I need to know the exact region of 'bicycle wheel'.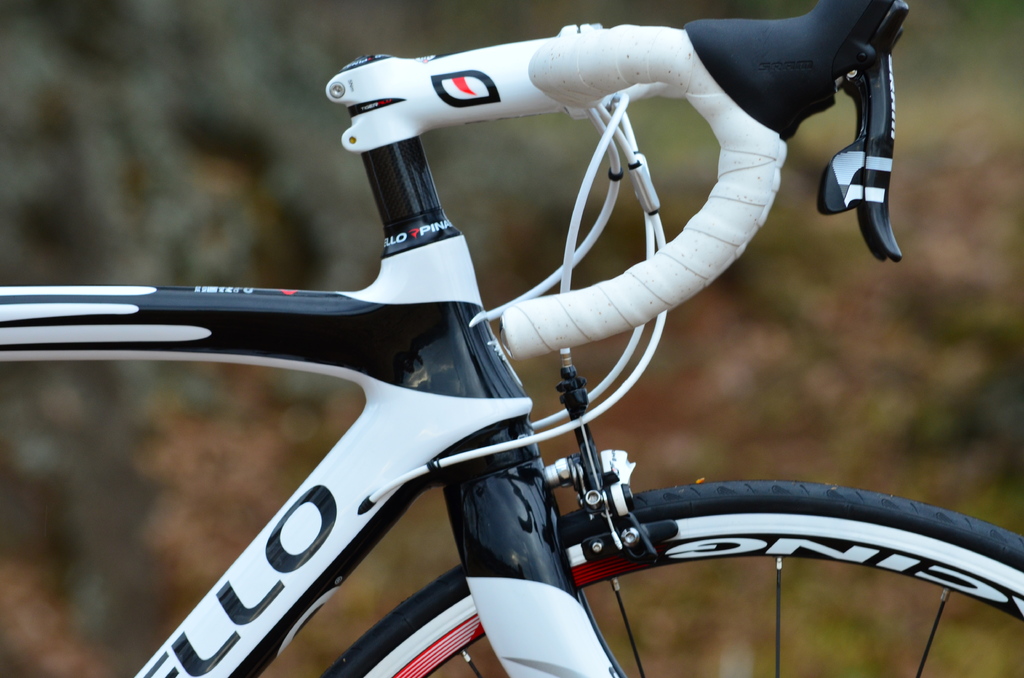
Region: [325,484,1023,677].
